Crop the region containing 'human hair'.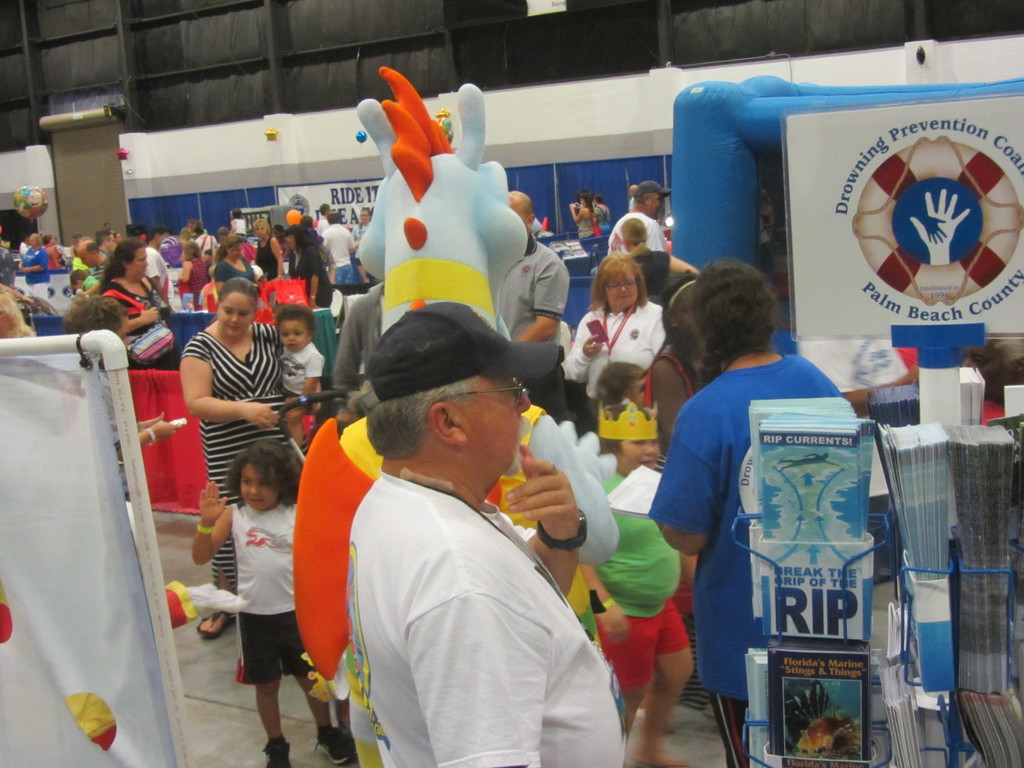
Crop region: l=231, t=207, r=243, b=221.
